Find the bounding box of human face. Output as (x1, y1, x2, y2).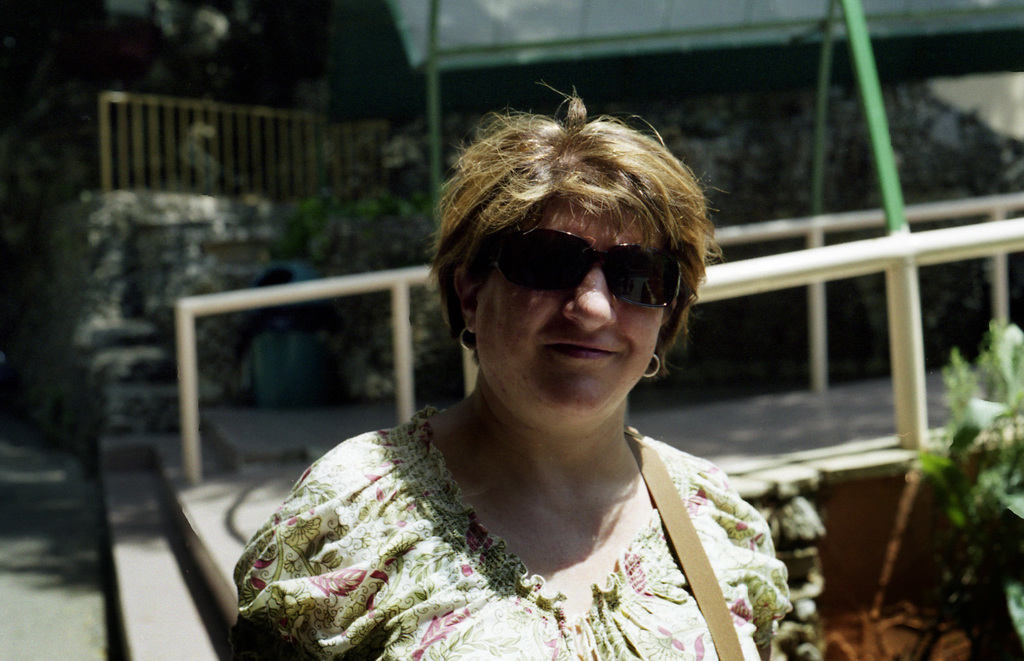
(479, 200, 665, 432).
